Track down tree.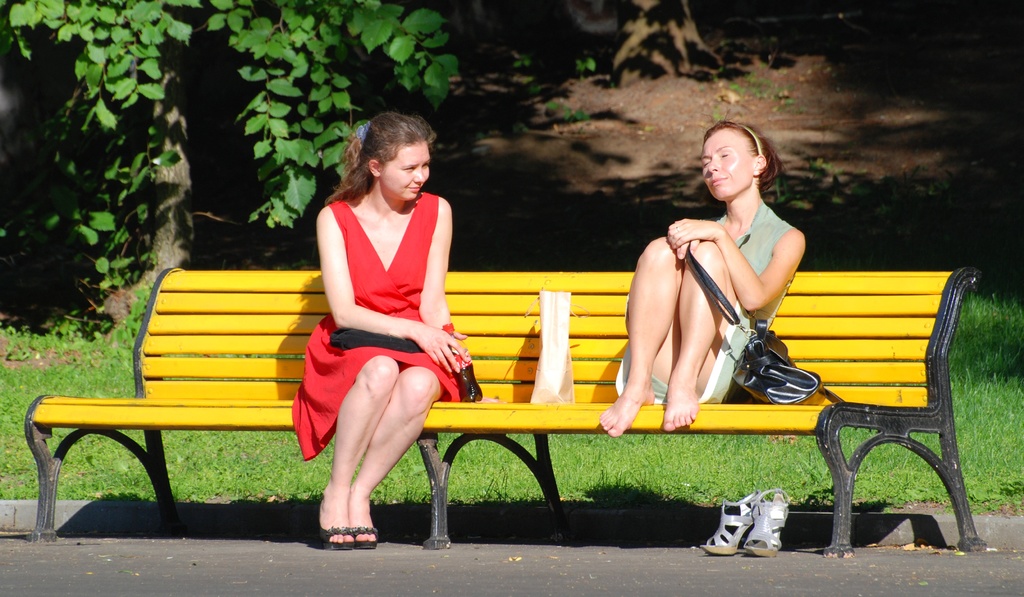
Tracked to locate(608, 0, 719, 91).
